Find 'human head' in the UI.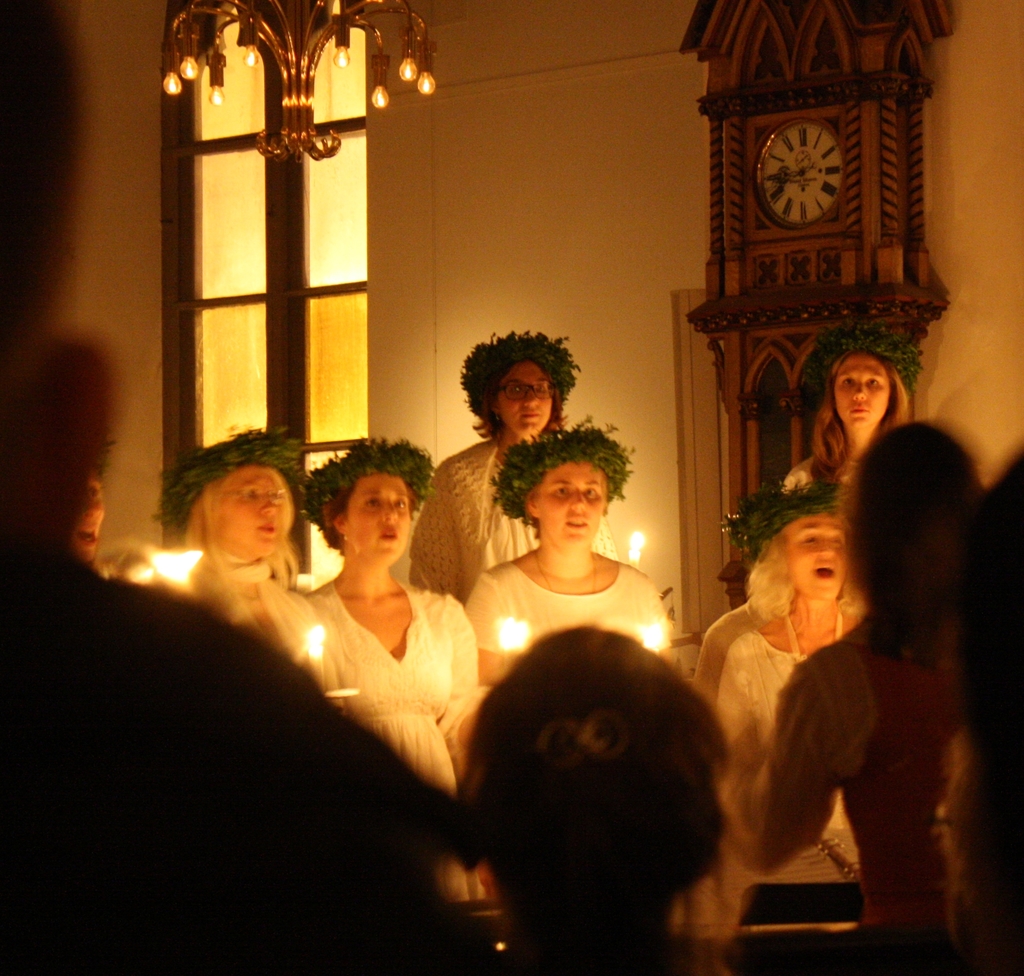
UI element at select_region(437, 637, 773, 926).
